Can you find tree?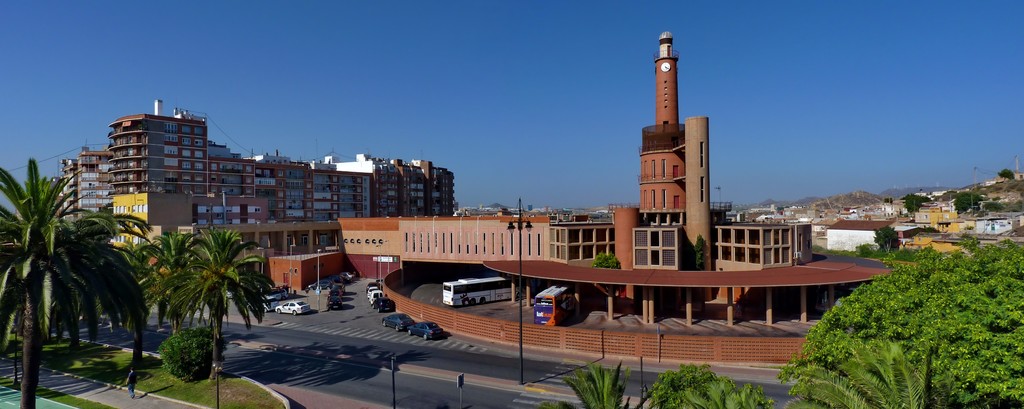
Yes, bounding box: Rect(155, 225, 275, 406).
